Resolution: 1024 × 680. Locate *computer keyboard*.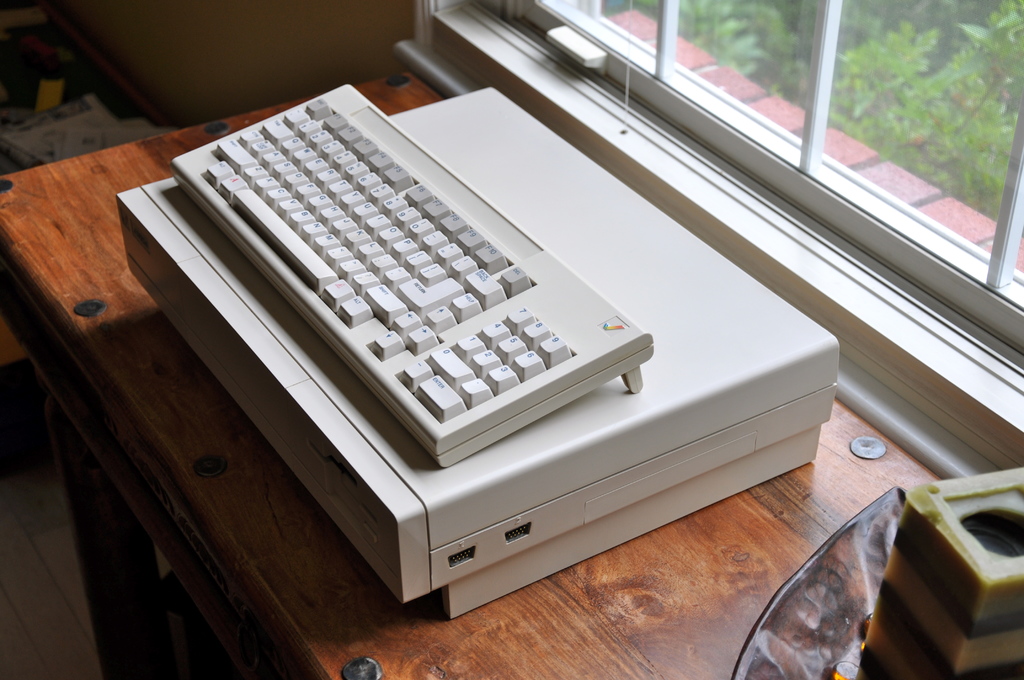
pyautogui.locateOnScreen(168, 82, 656, 469).
